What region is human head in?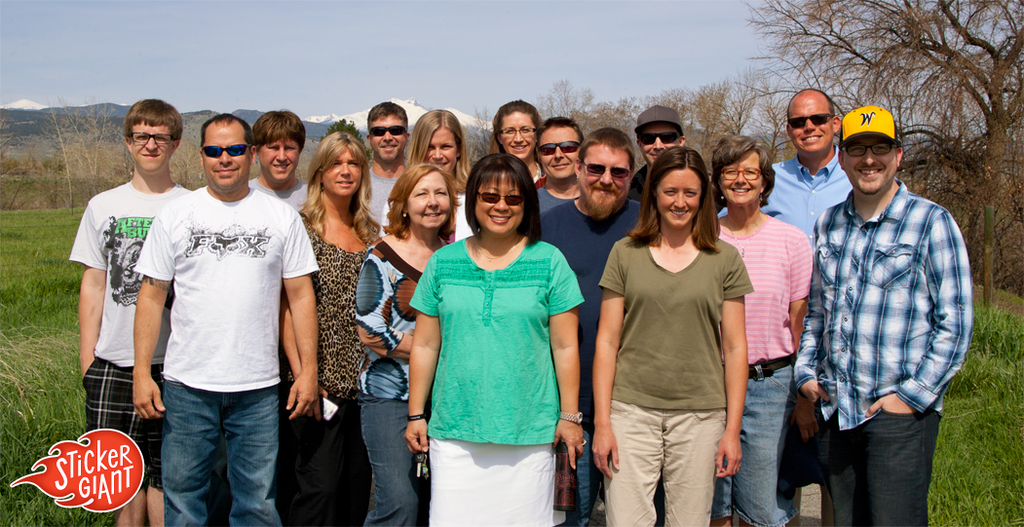
crop(255, 108, 307, 187).
